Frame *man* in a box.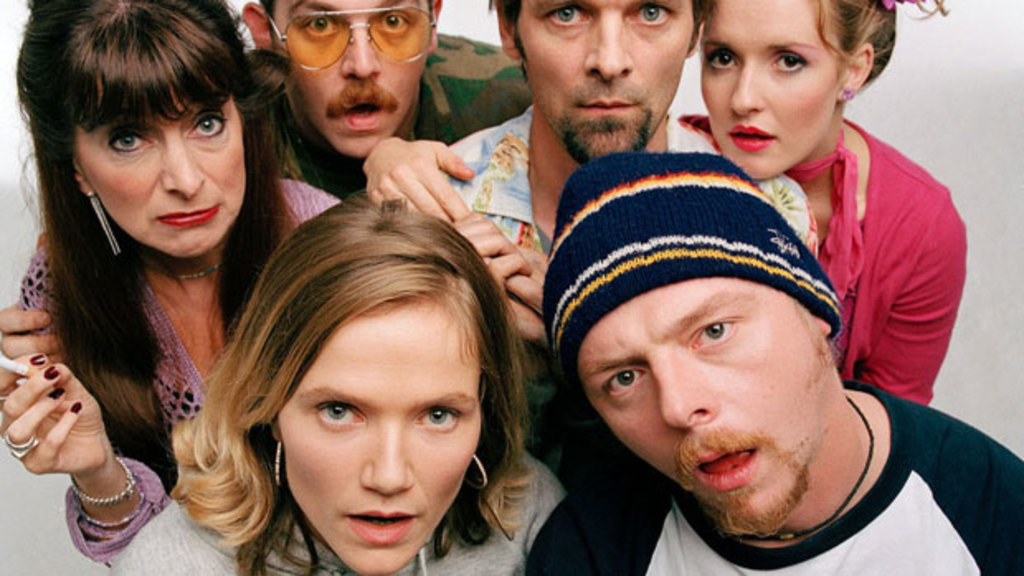
449, 0, 818, 272.
